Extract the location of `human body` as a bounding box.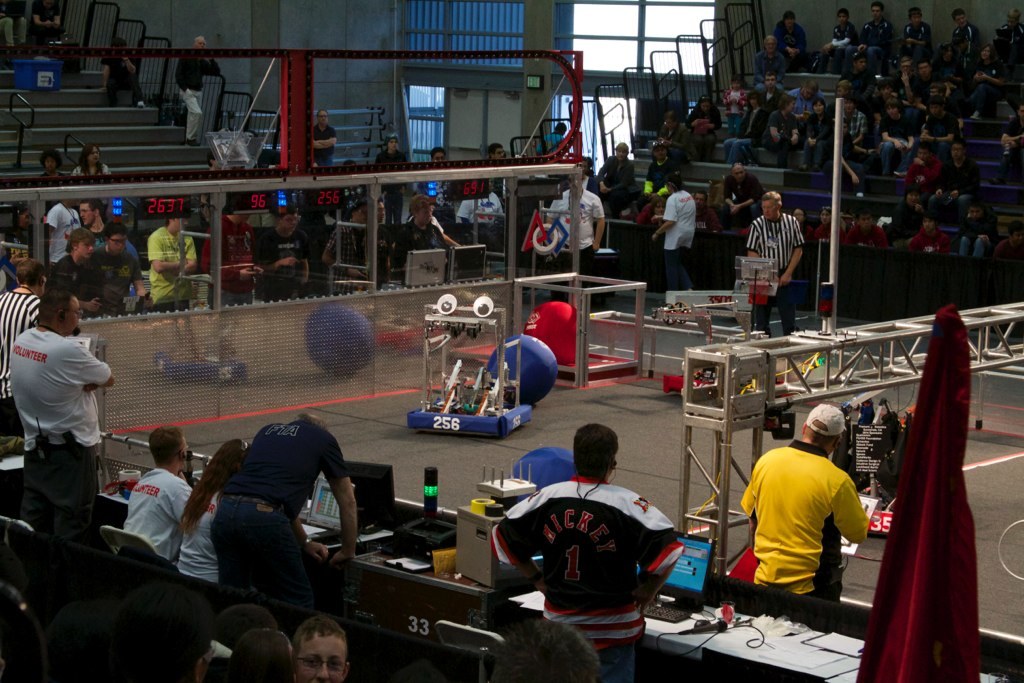
580, 156, 597, 187.
